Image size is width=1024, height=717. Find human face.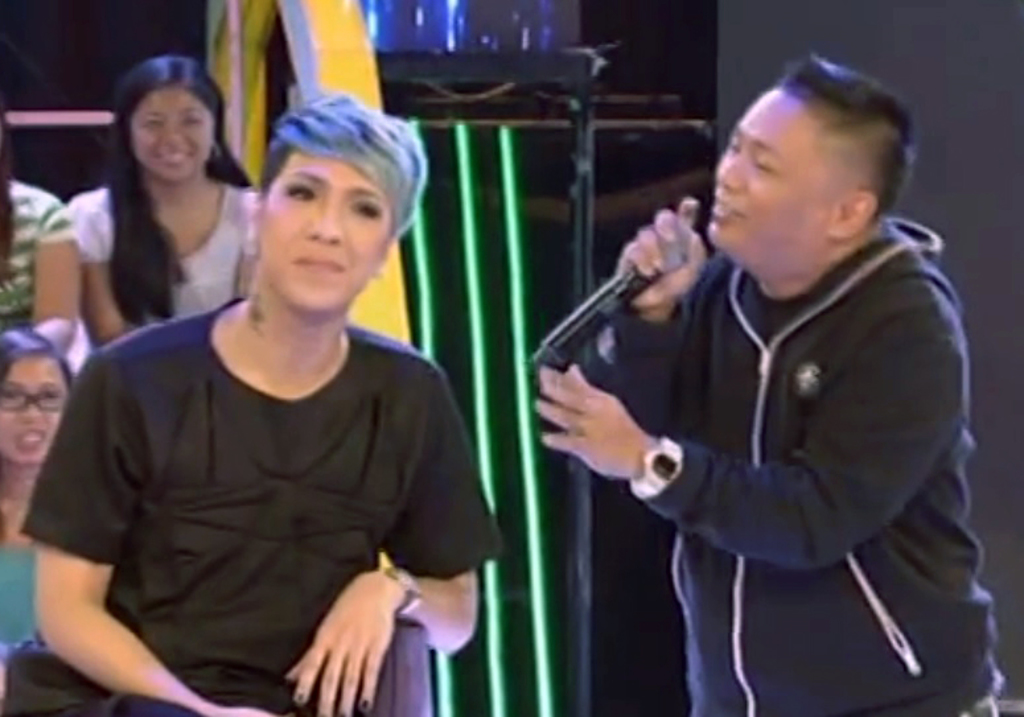
select_region(132, 91, 214, 173).
